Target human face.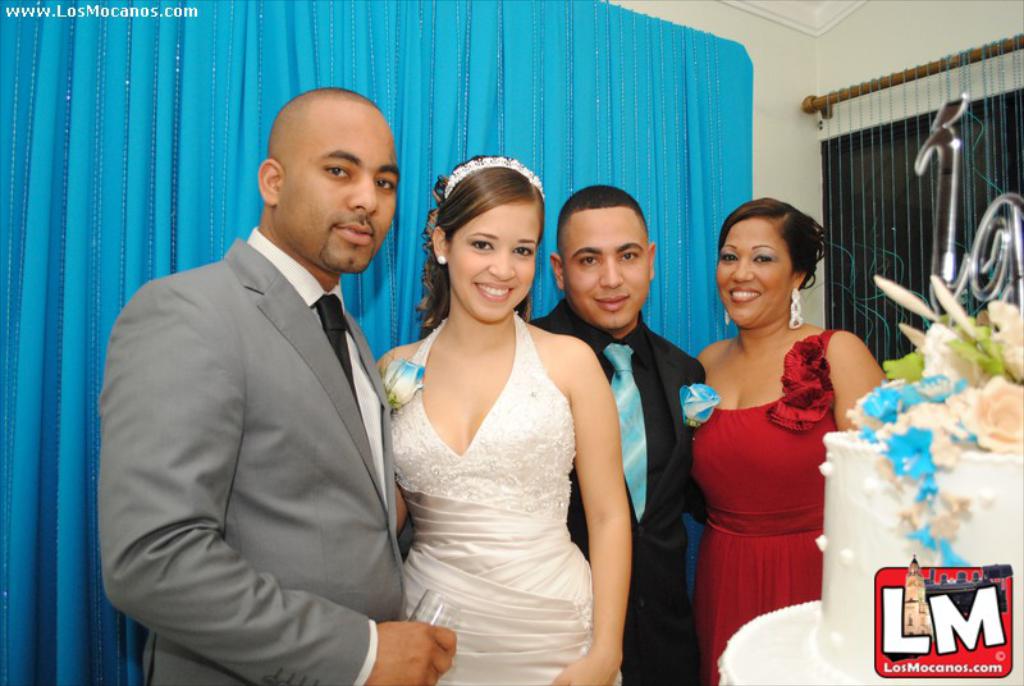
Target region: (718,209,797,321).
